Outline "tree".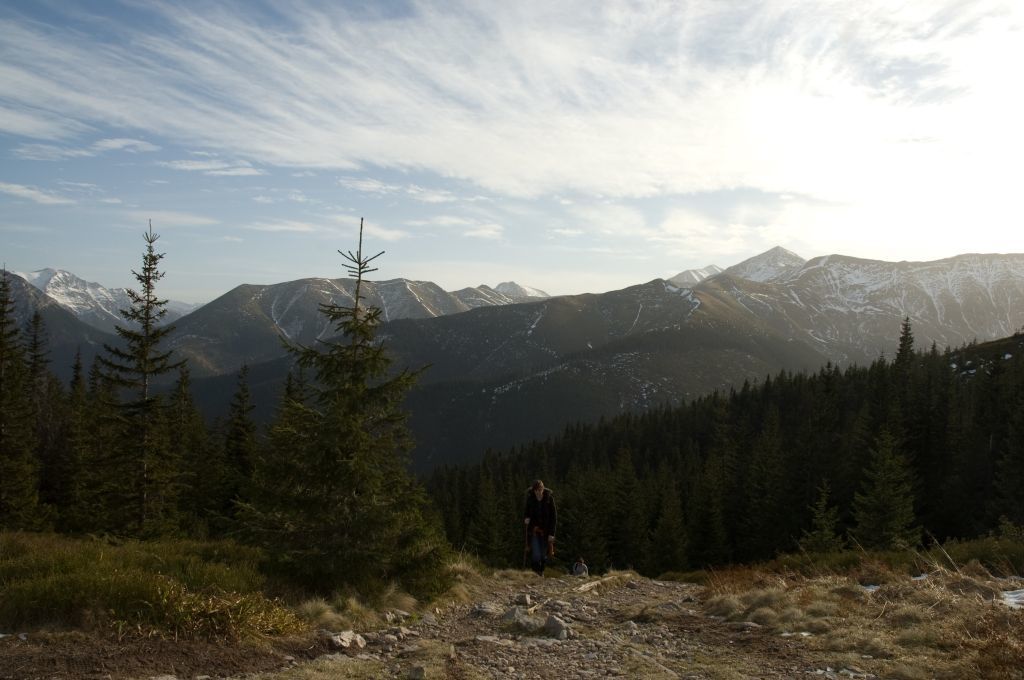
Outline: {"x1": 255, "y1": 217, "x2": 435, "y2": 582}.
